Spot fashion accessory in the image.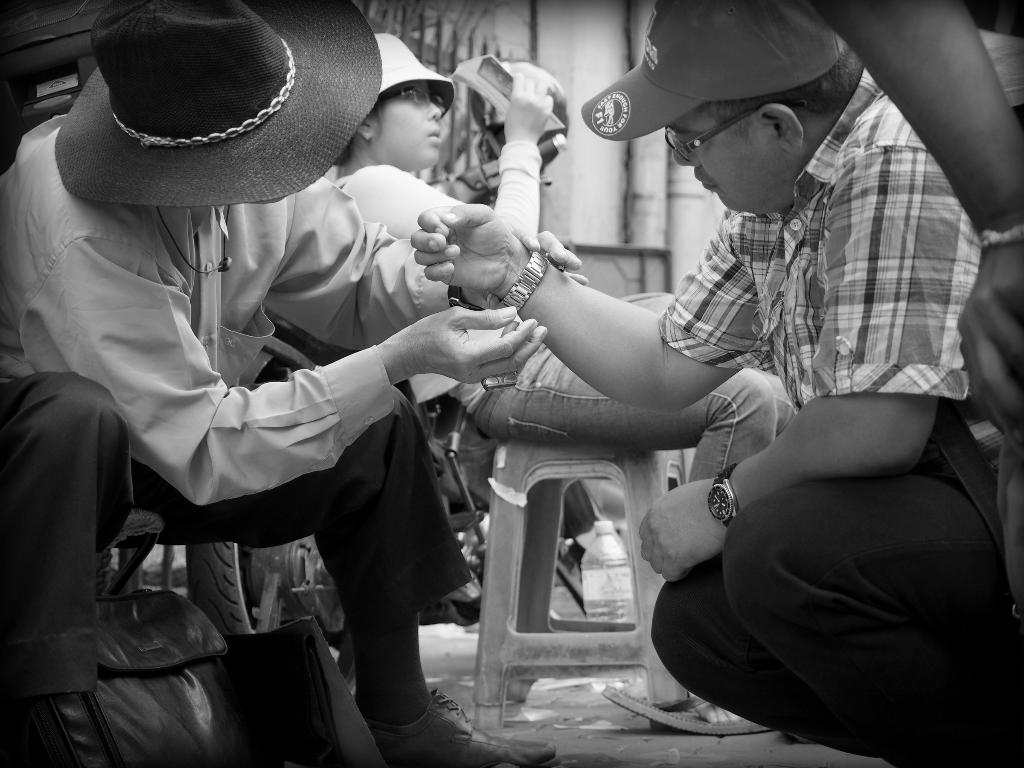
fashion accessory found at [left=49, top=0, right=385, bottom=204].
